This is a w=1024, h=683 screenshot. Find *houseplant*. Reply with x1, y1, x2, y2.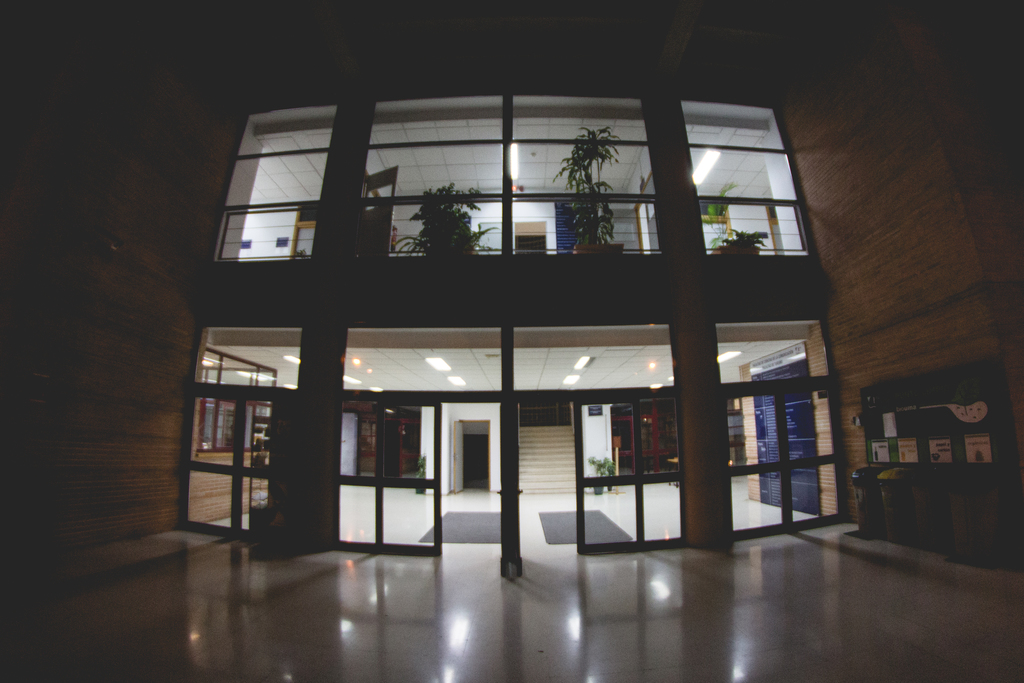
394, 178, 496, 261.
